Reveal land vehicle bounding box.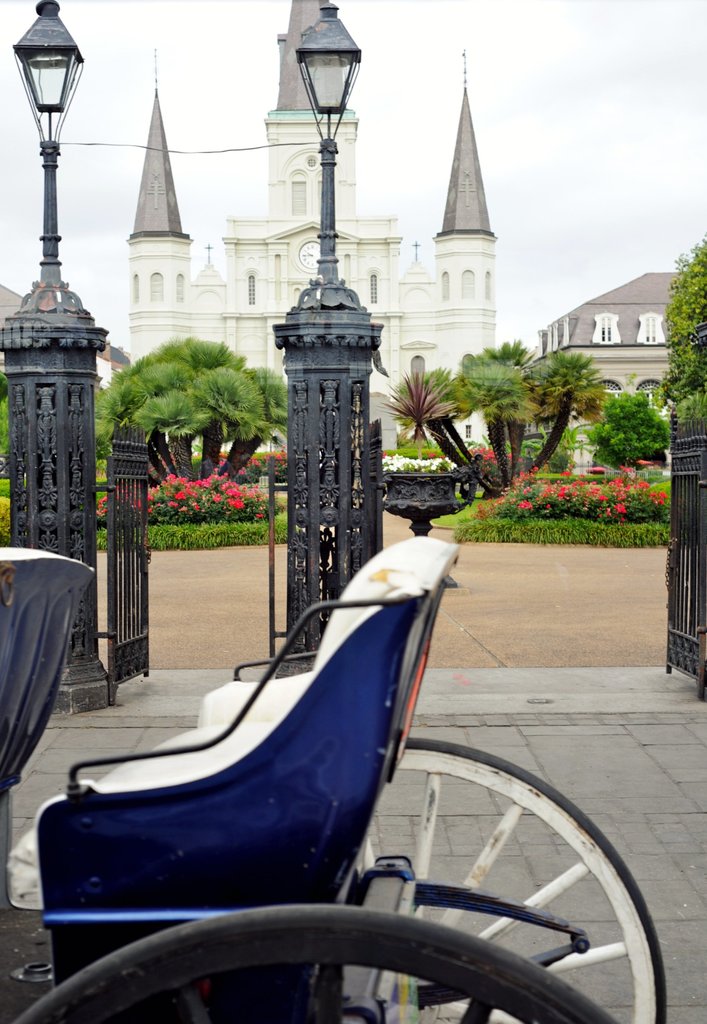
Revealed: rect(0, 403, 649, 1023).
